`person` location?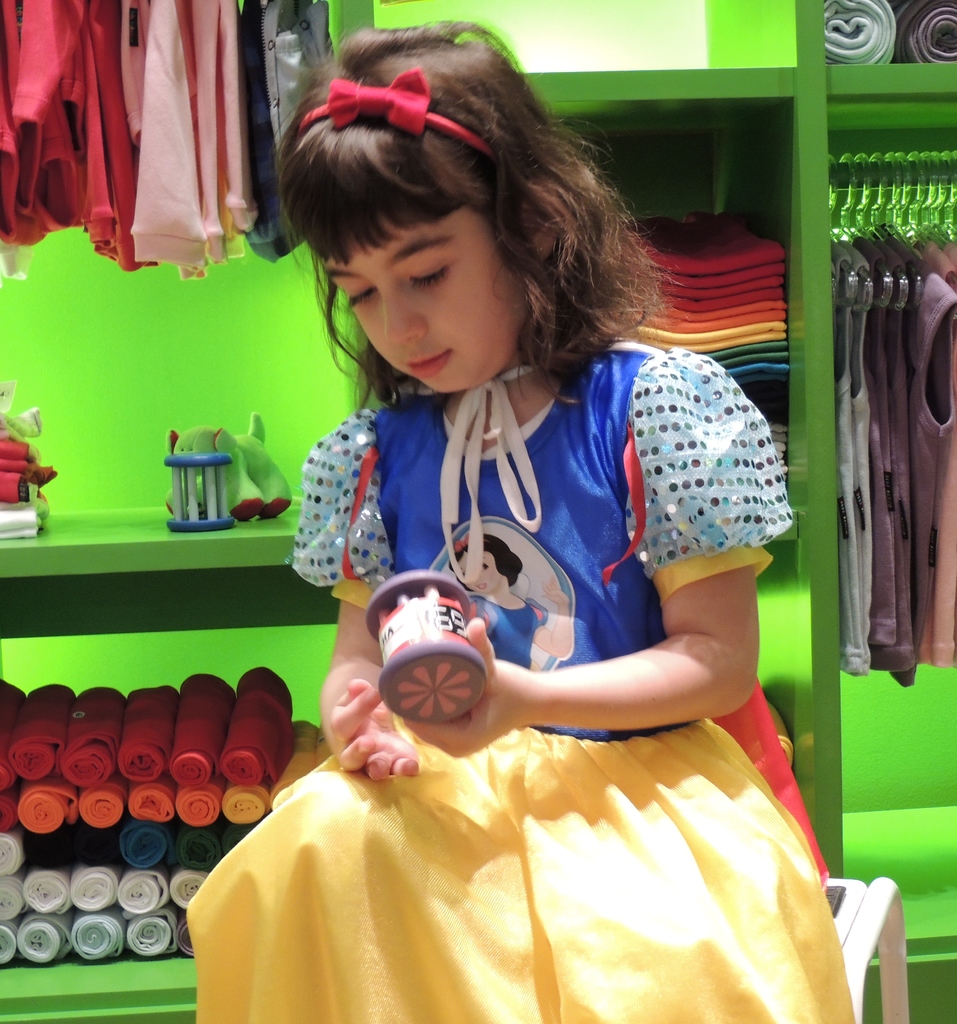
197/25/855/1023
